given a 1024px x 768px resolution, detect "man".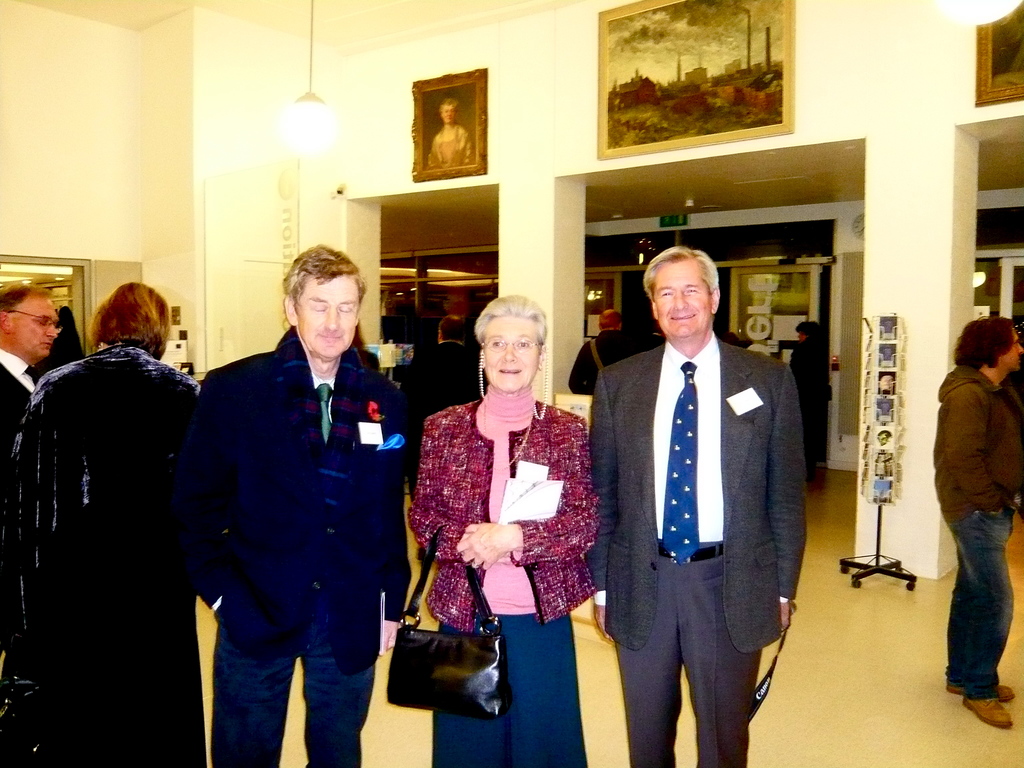
pyautogui.locateOnScreen(0, 278, 202, 767).
